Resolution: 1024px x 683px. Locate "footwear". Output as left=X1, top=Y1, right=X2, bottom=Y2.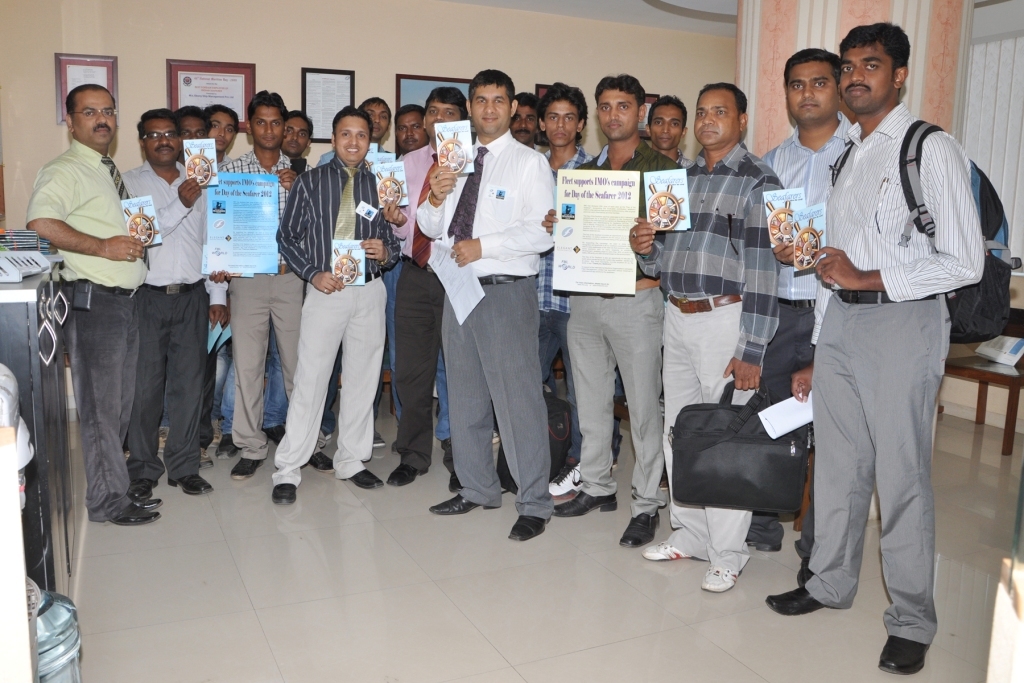
left=89, top=502, right=161, bottom=523.
